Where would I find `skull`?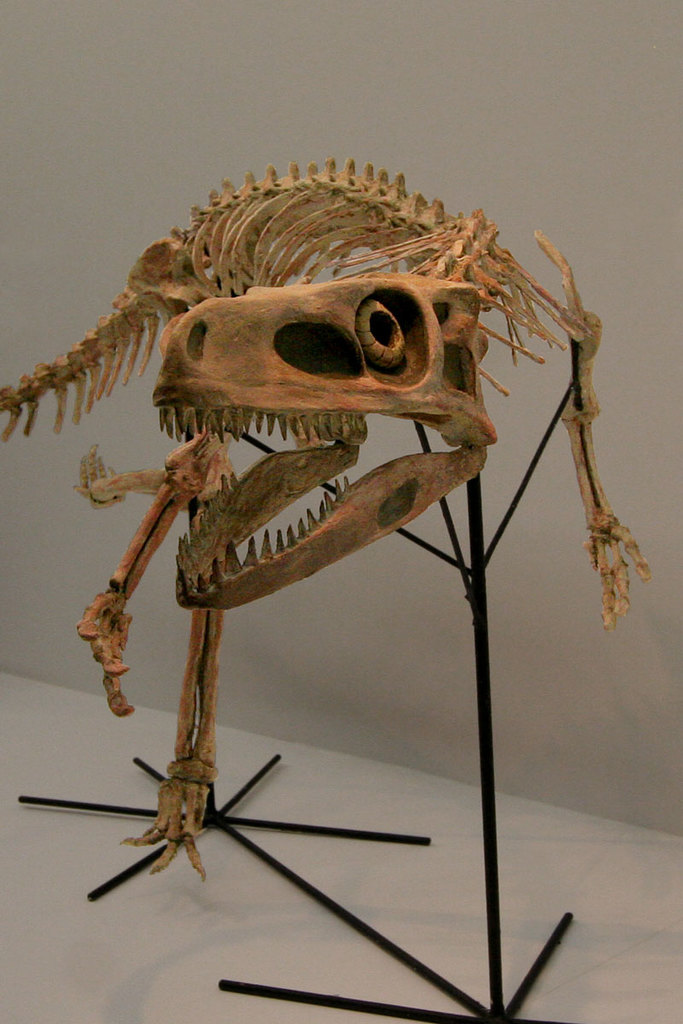
At select_region(0, 158, 650, 881).
